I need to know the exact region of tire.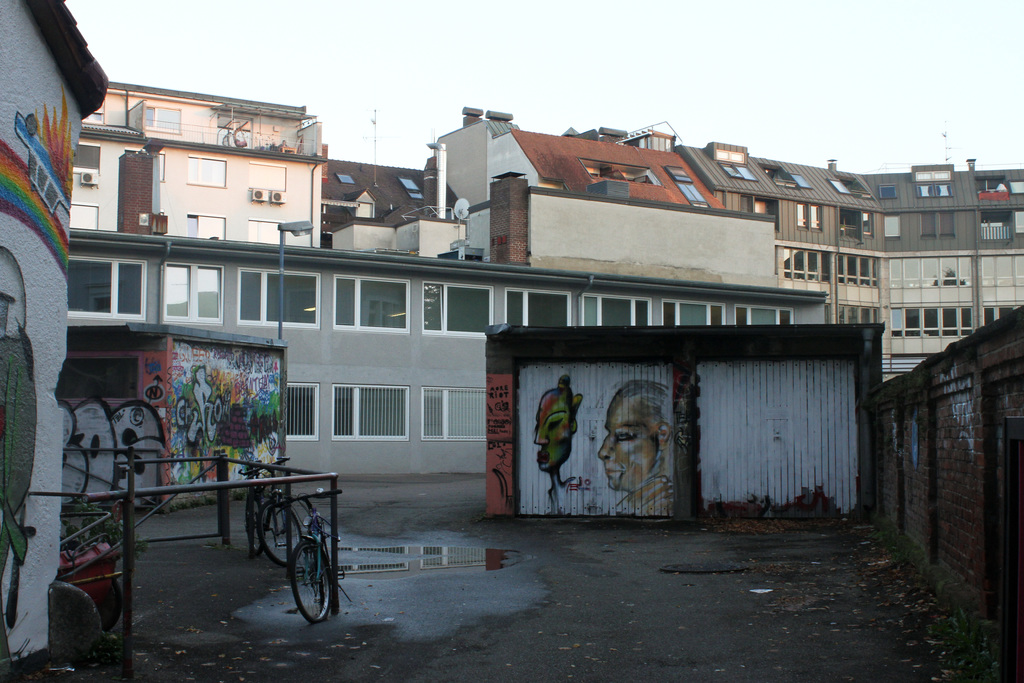
Region: (257,500,307,565).
